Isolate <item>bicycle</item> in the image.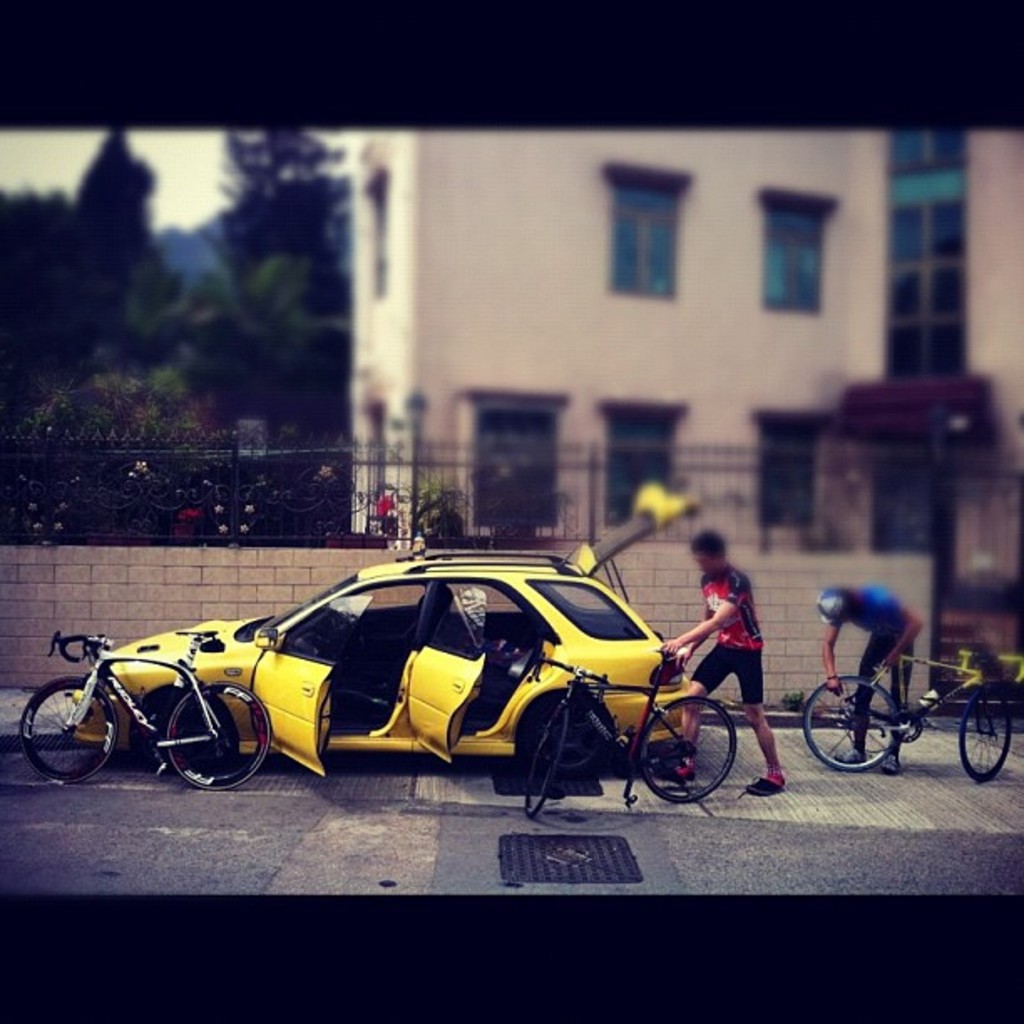
Isolated region: box=[7, 624, 251, 788].
